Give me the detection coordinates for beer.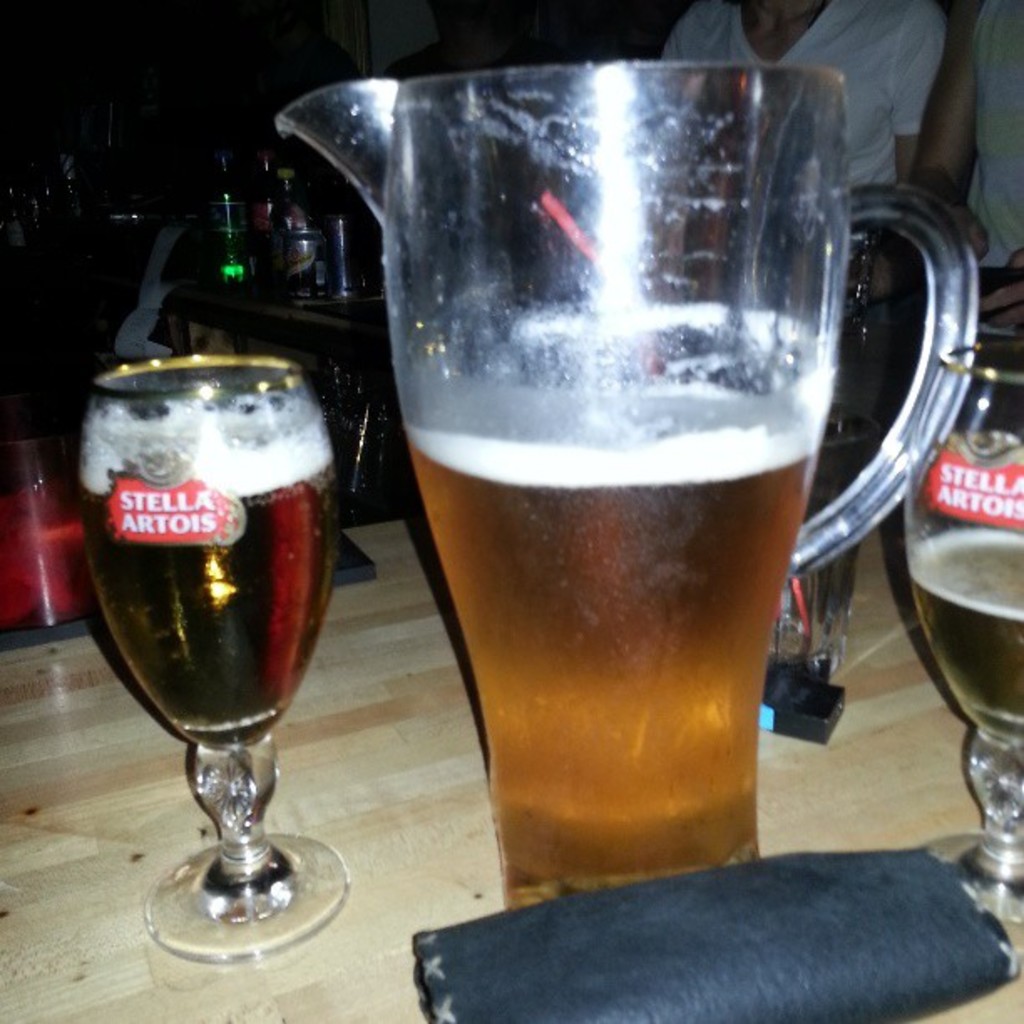
(x1=902, y1=520, x2=1022, y2=703).
